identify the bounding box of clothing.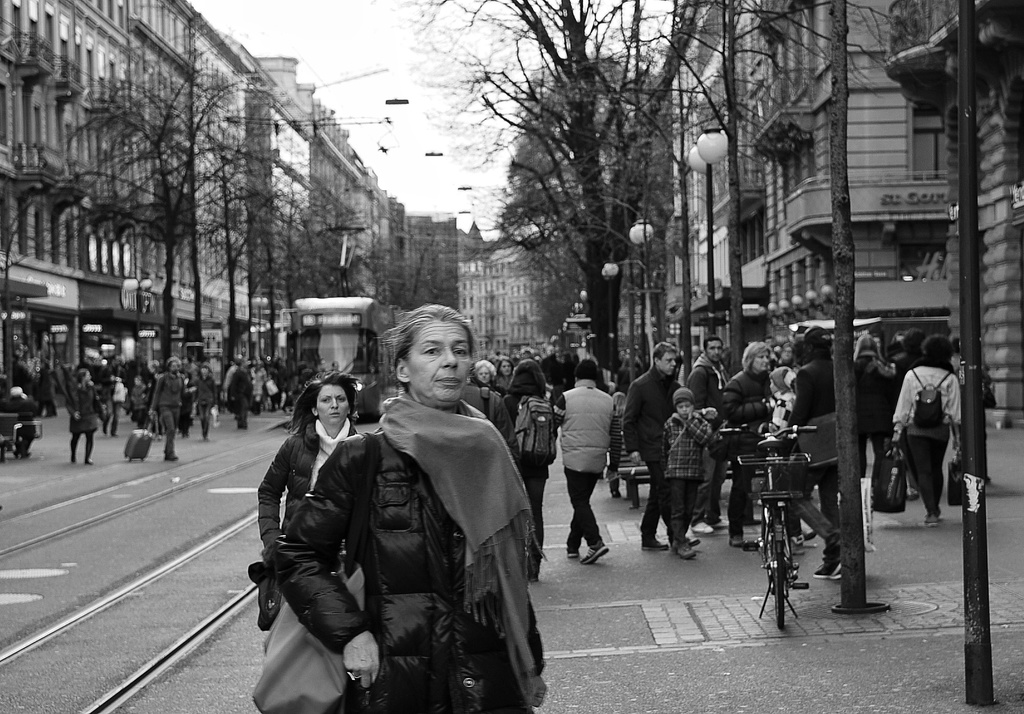
select_region(623, 362, 682, 534).
